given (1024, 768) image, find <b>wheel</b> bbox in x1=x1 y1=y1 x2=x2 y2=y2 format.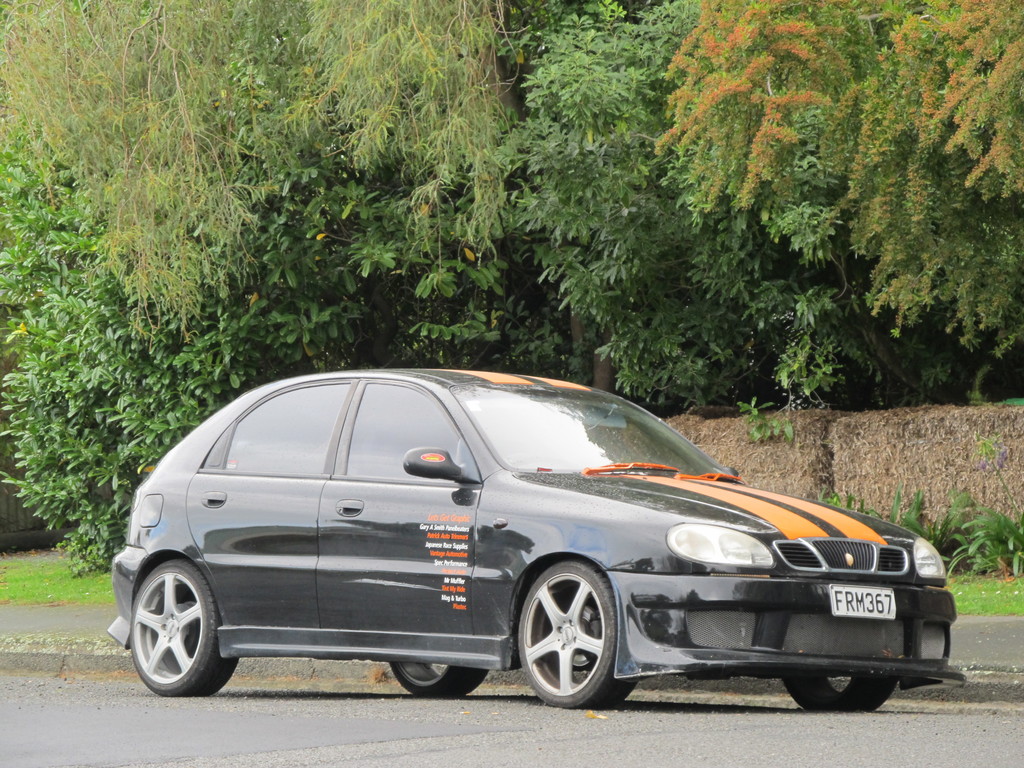
x1=386 y1=660 x2=488 y2=699.
